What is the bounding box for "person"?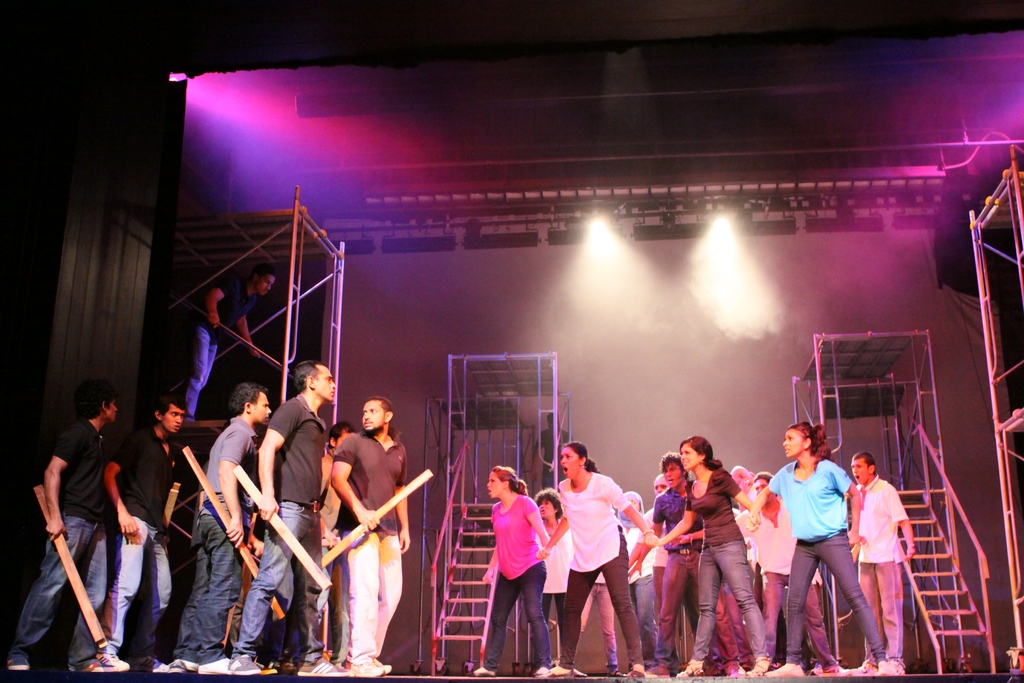
181, 261, 280, 415.
